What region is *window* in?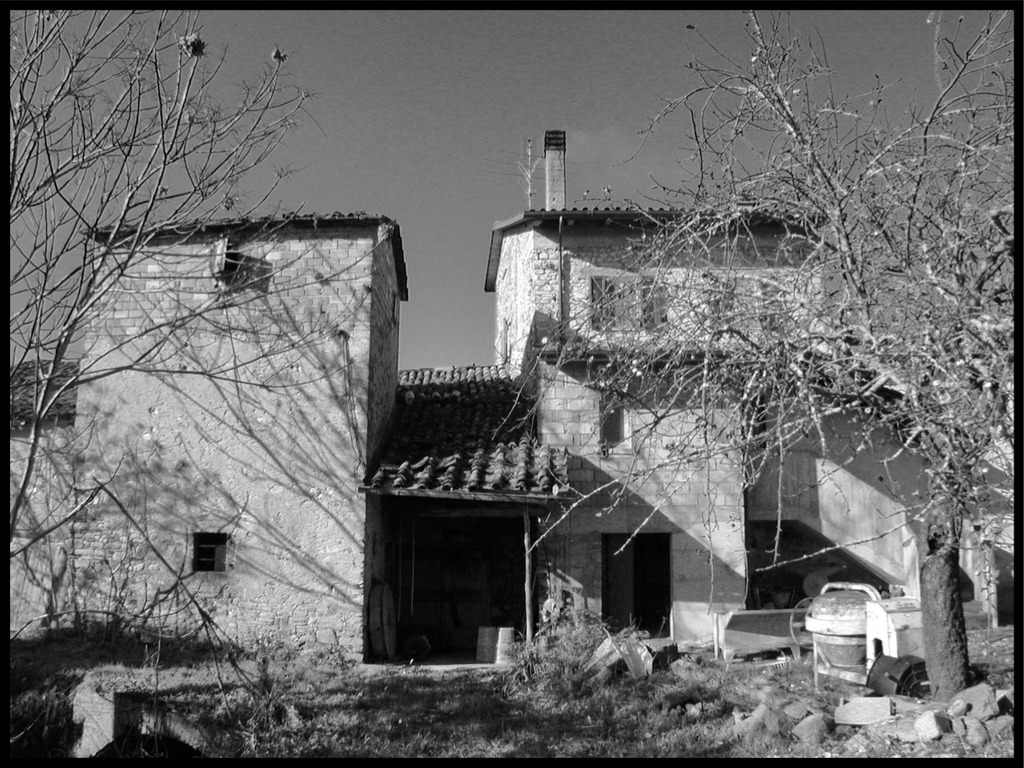
594/378/626/455.
